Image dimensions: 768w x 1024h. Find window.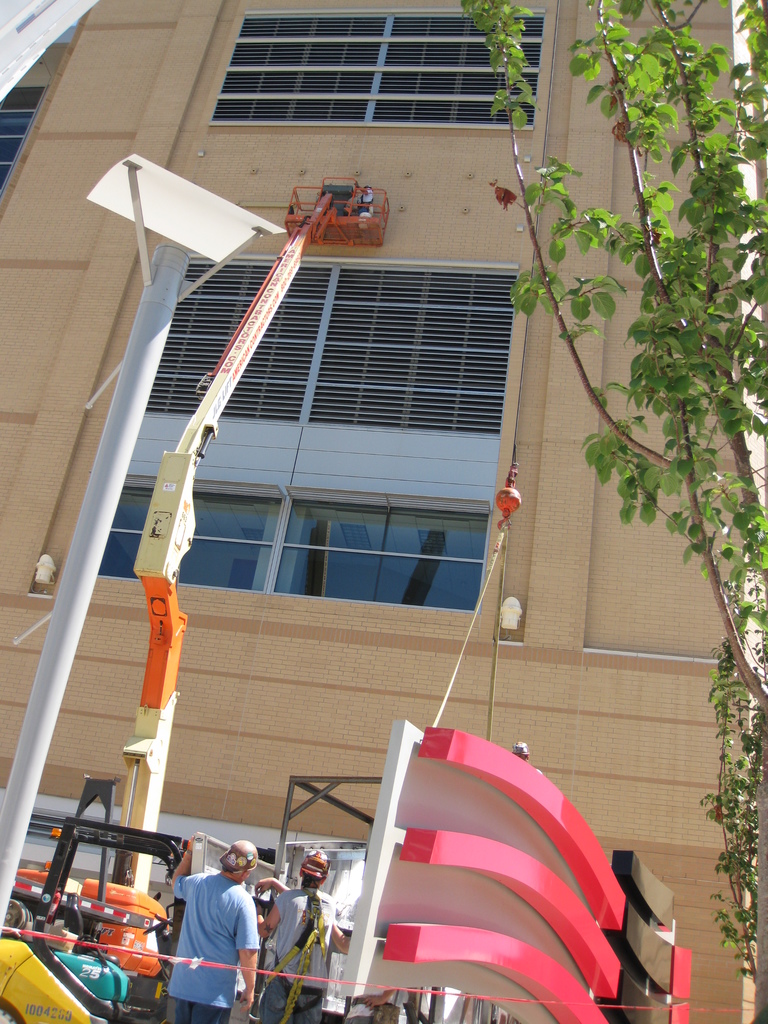
box(101, 239, 523, 596).
